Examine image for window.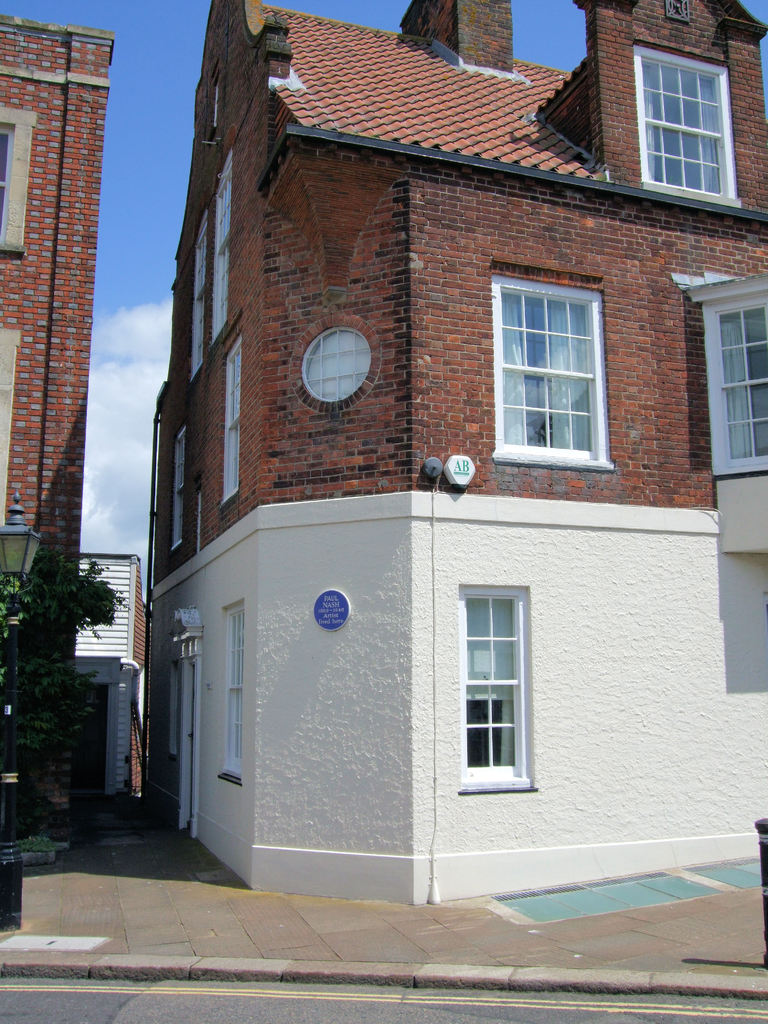
Examination result: 457, 593, 527, 791.
